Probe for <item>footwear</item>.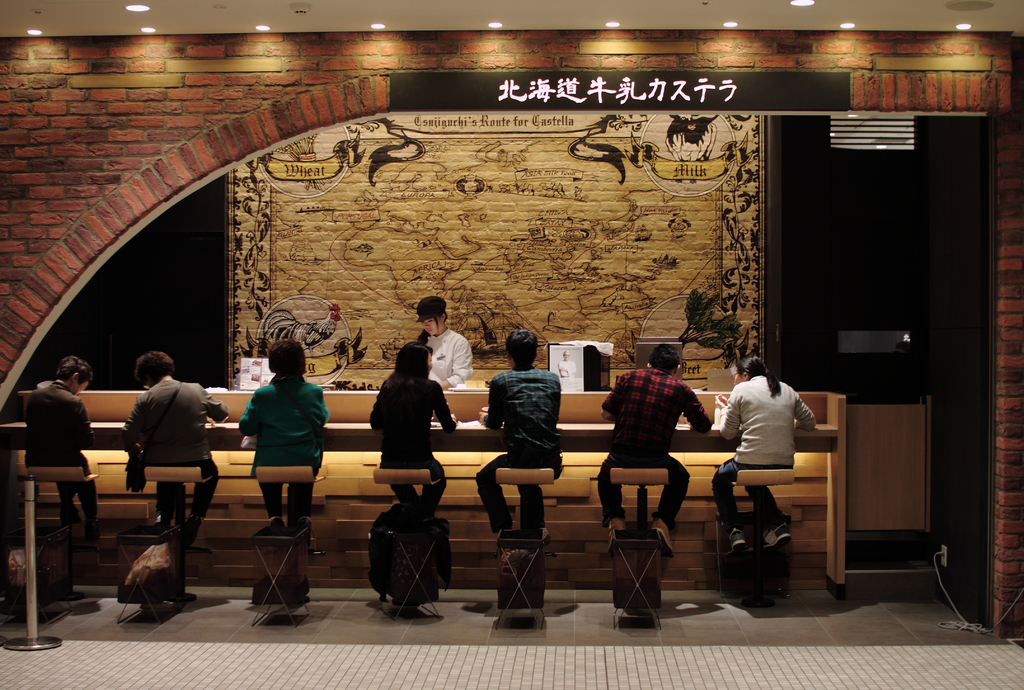
Probe result: locate(297, 514, 312, 548).
